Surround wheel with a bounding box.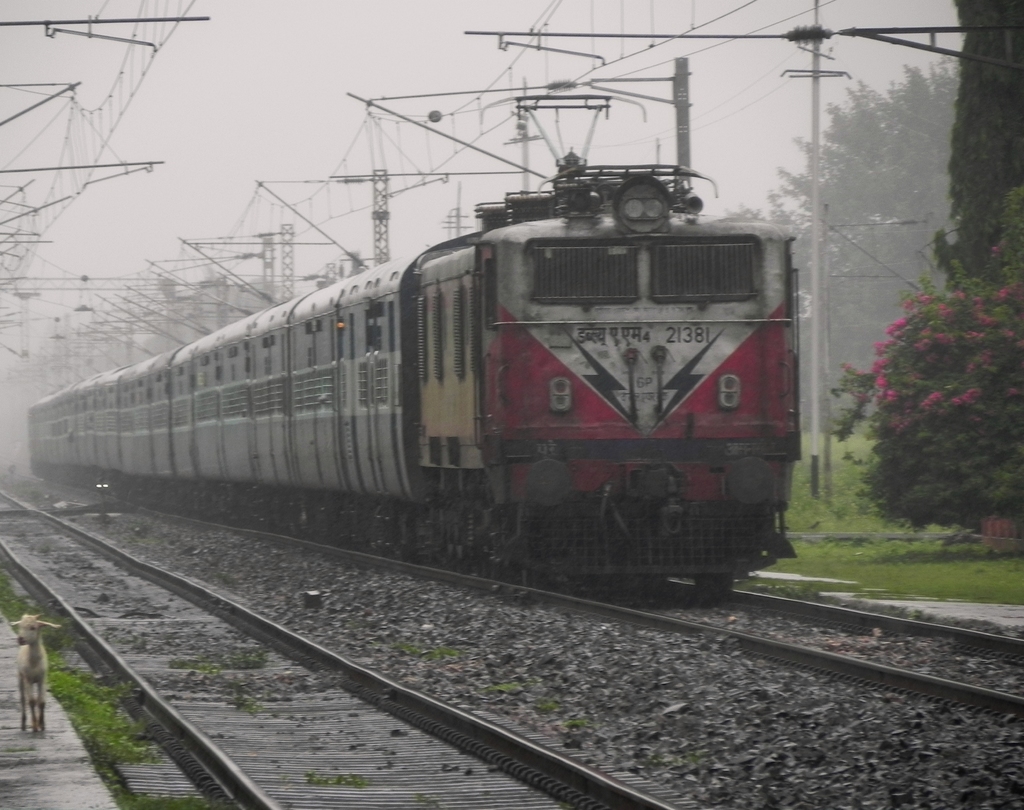
493:560:504:585.
